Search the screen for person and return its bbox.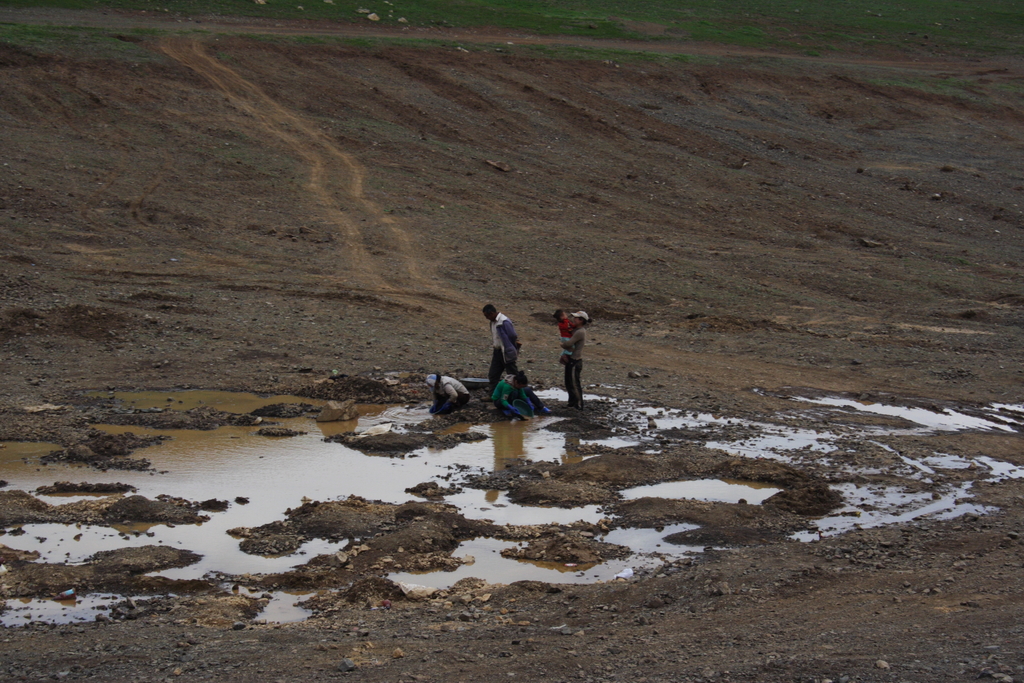
Found: l=492, t=299, r=538, b=393.
